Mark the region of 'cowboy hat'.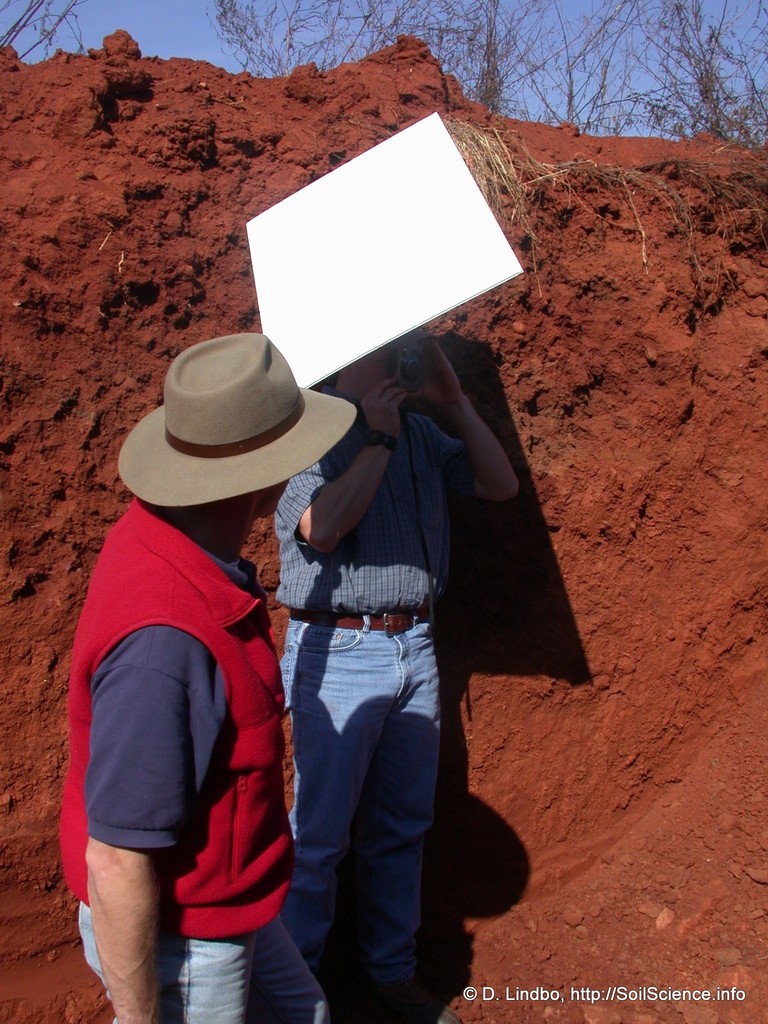
Region: (x1=113, y1=343, x2=338, y2=500).
